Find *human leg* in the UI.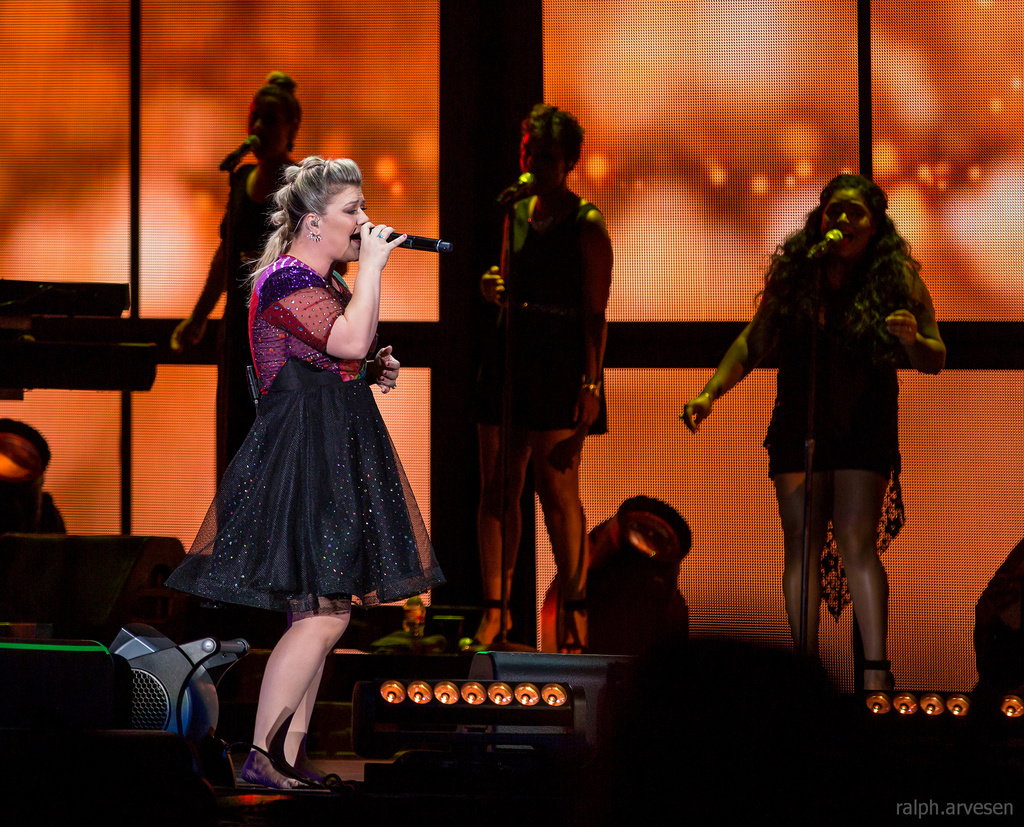
UI element at pyautogui.locateOnScreen(525, 386, 588, 656).
